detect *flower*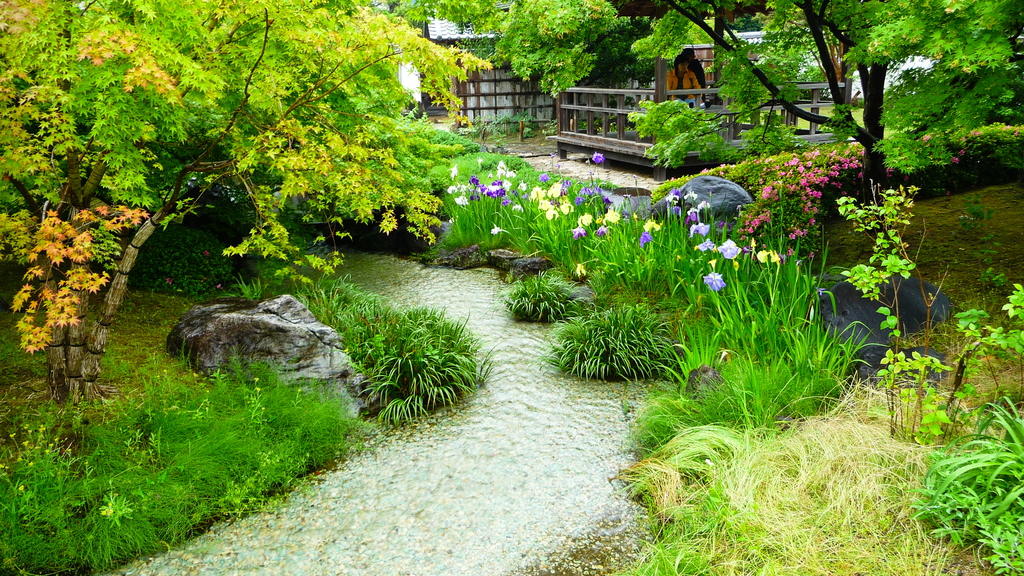
[left=703, top=273, right=724, bottom=289]
